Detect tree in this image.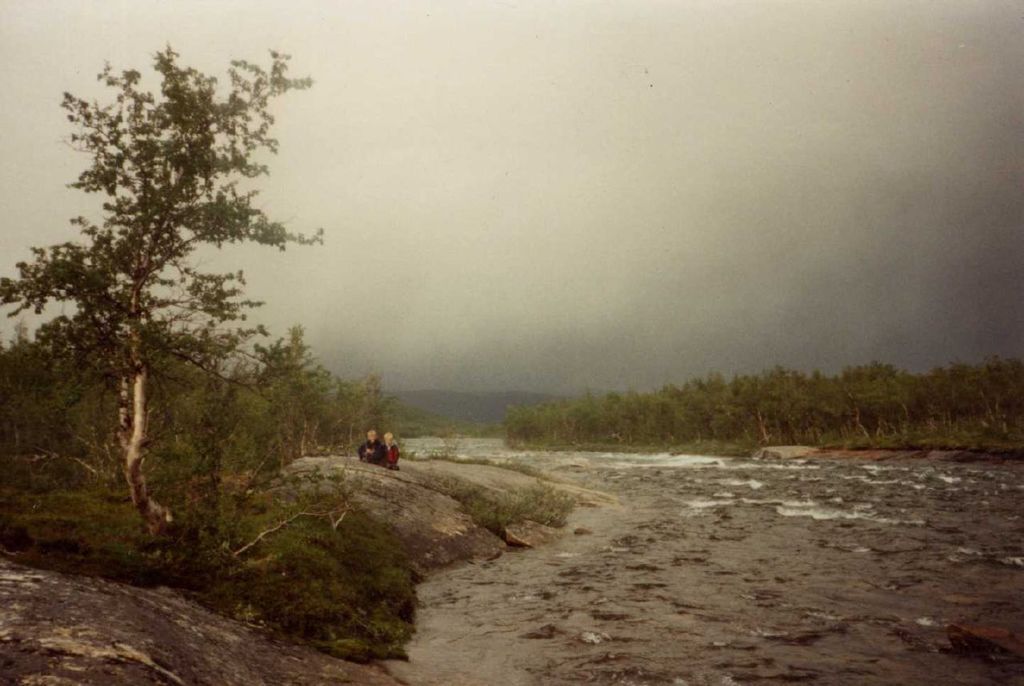
Detection: box=[510, 405, 538, 445].
